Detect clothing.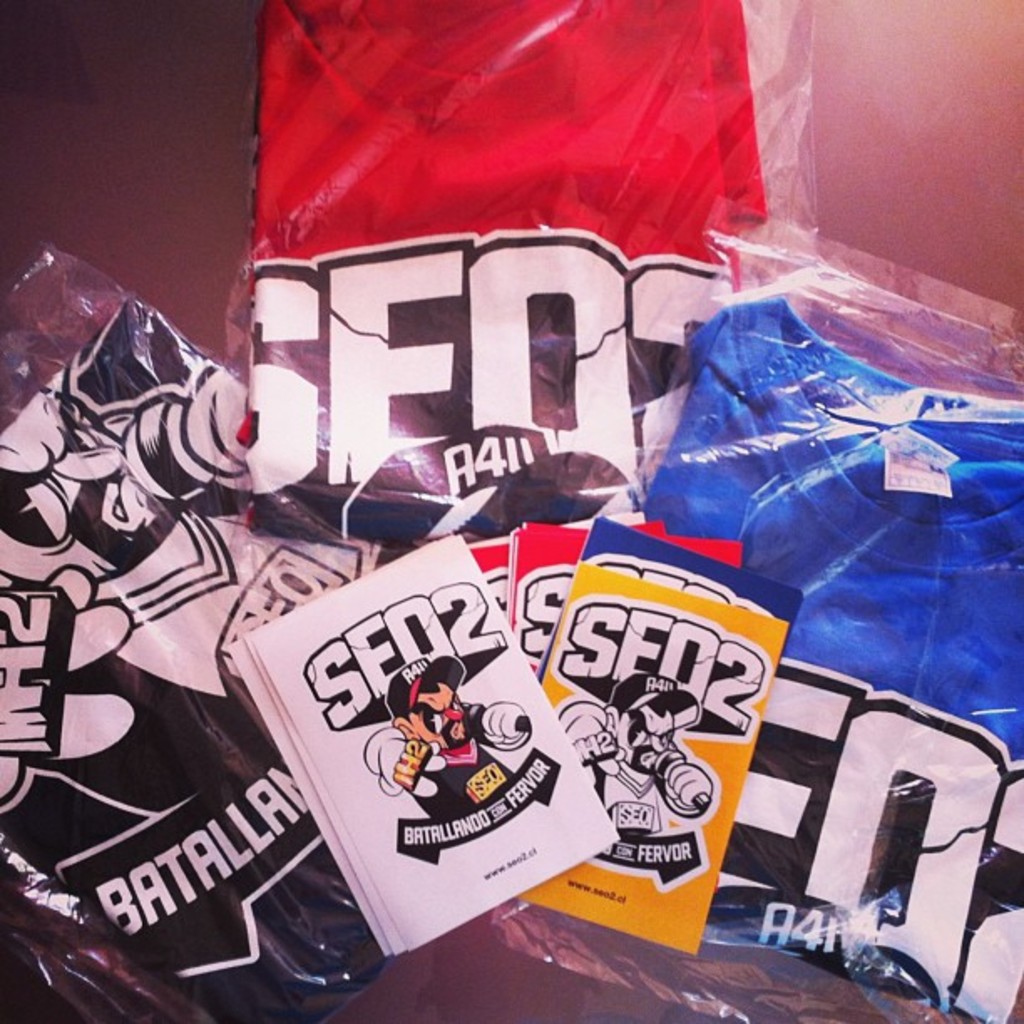
Detected at bbox=[631, 298, 1022, 1022].
